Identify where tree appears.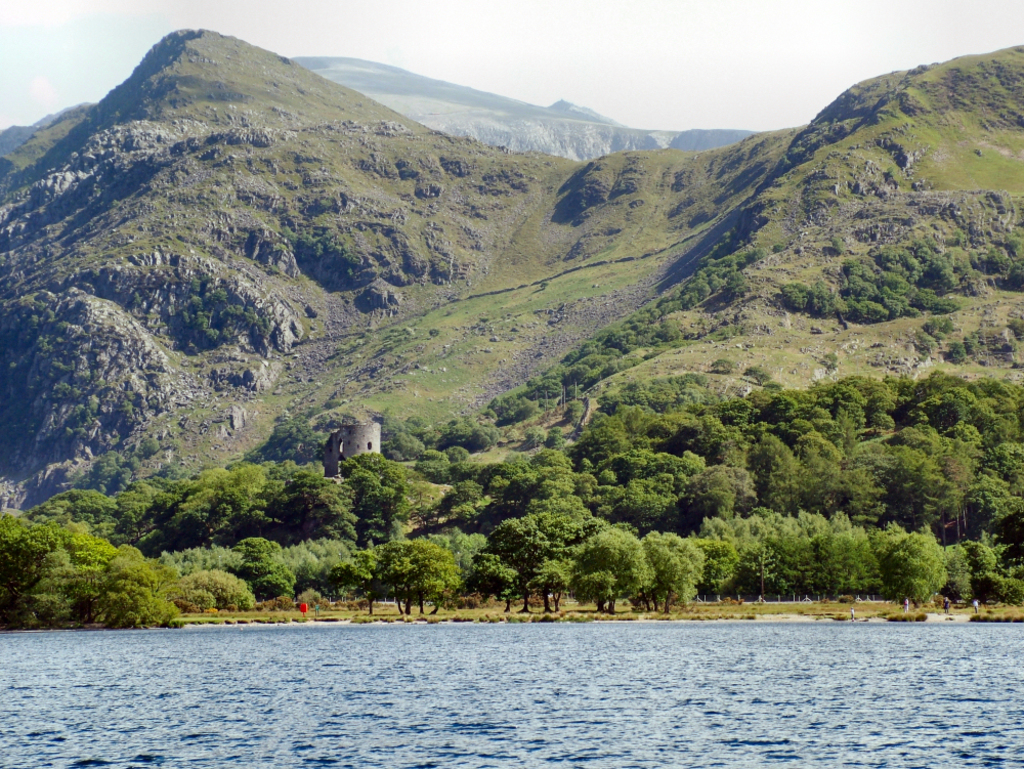
Appears at <box>944,337,965,369</box>.
